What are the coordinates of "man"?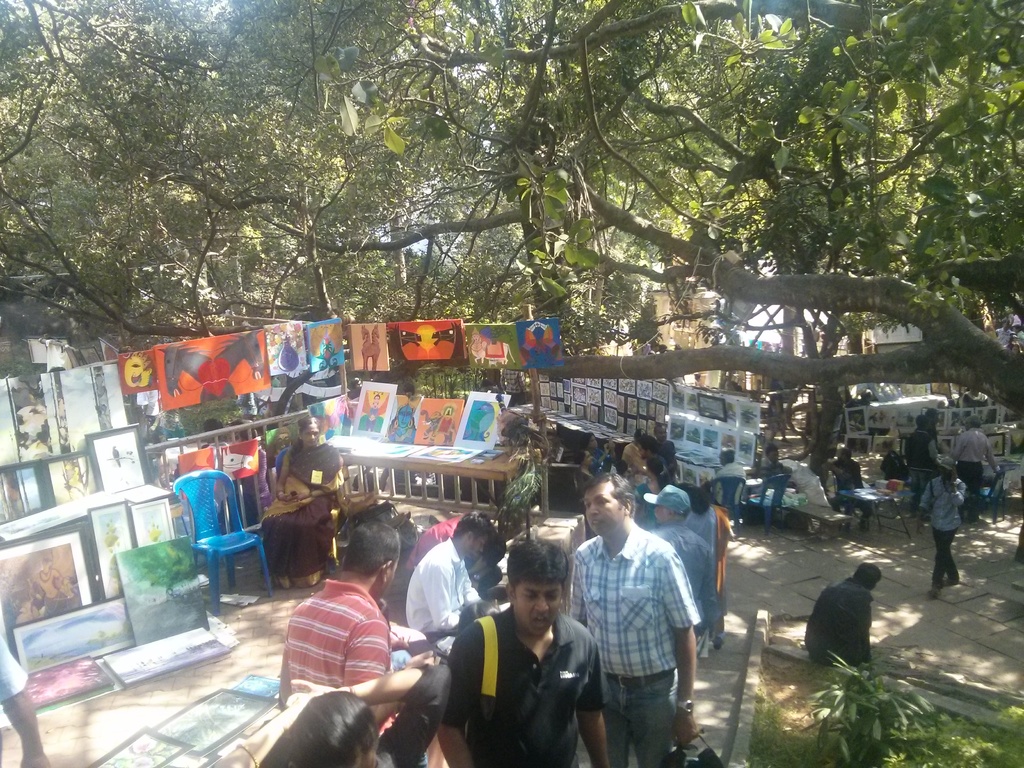
(634, 436, 669, 476).
